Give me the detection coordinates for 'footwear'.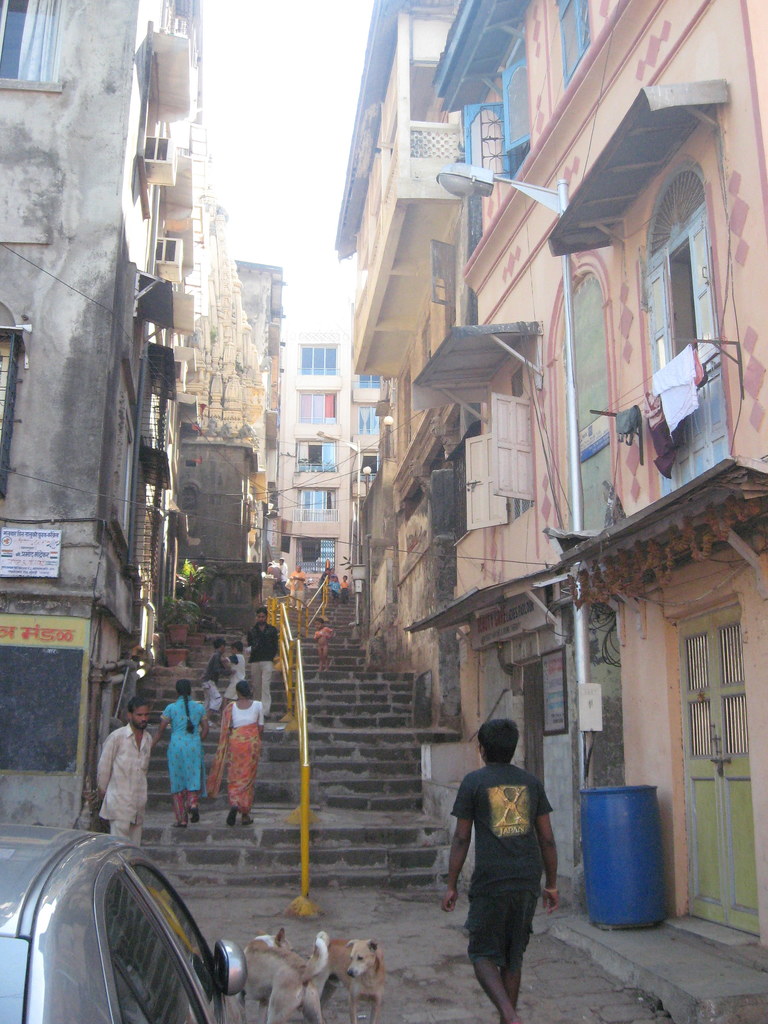
box=[209, 719, 216, 726].
